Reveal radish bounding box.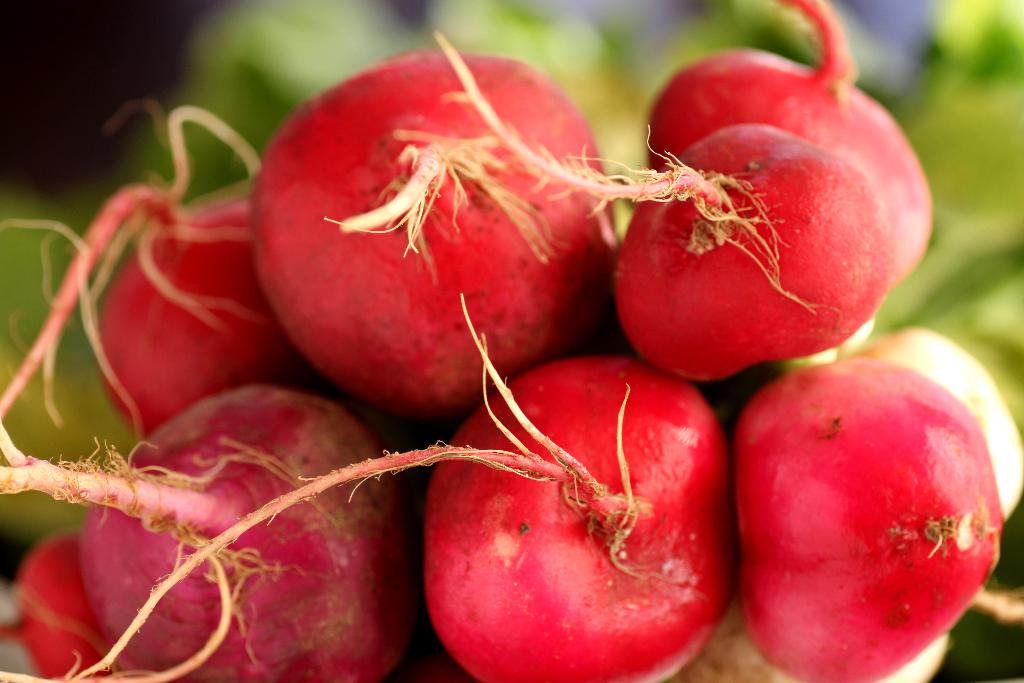
Revealed: (55, 292, 731, 682).
